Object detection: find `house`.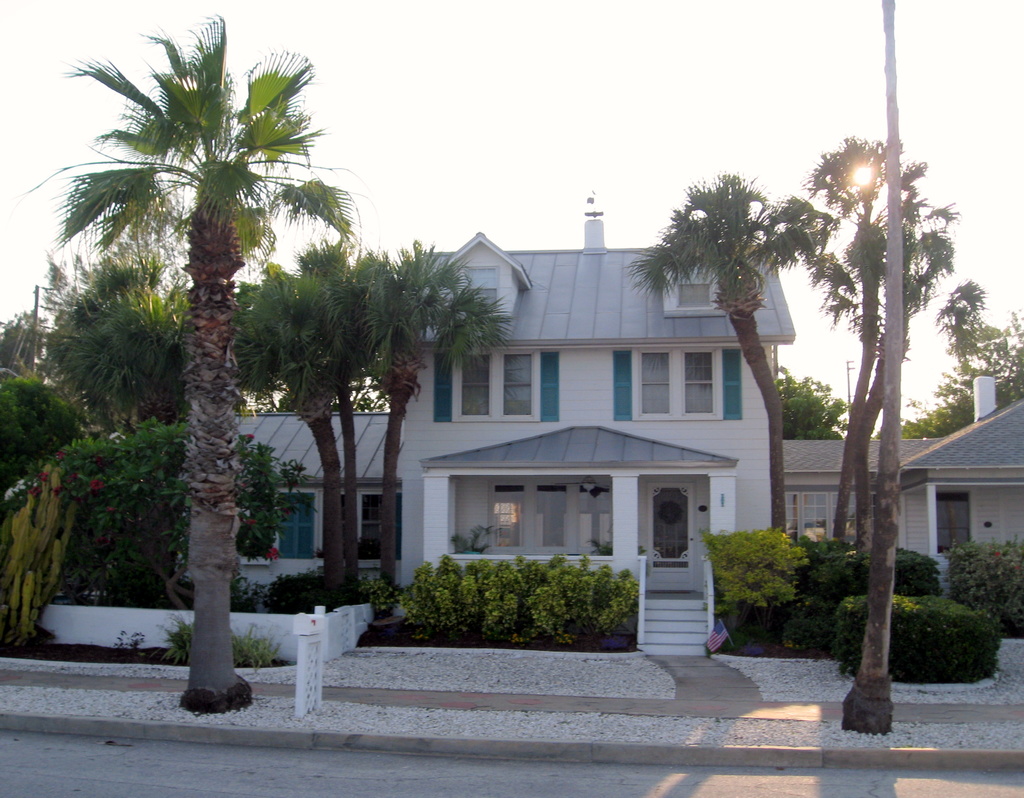
bbox(772, 434, 942, 551).
